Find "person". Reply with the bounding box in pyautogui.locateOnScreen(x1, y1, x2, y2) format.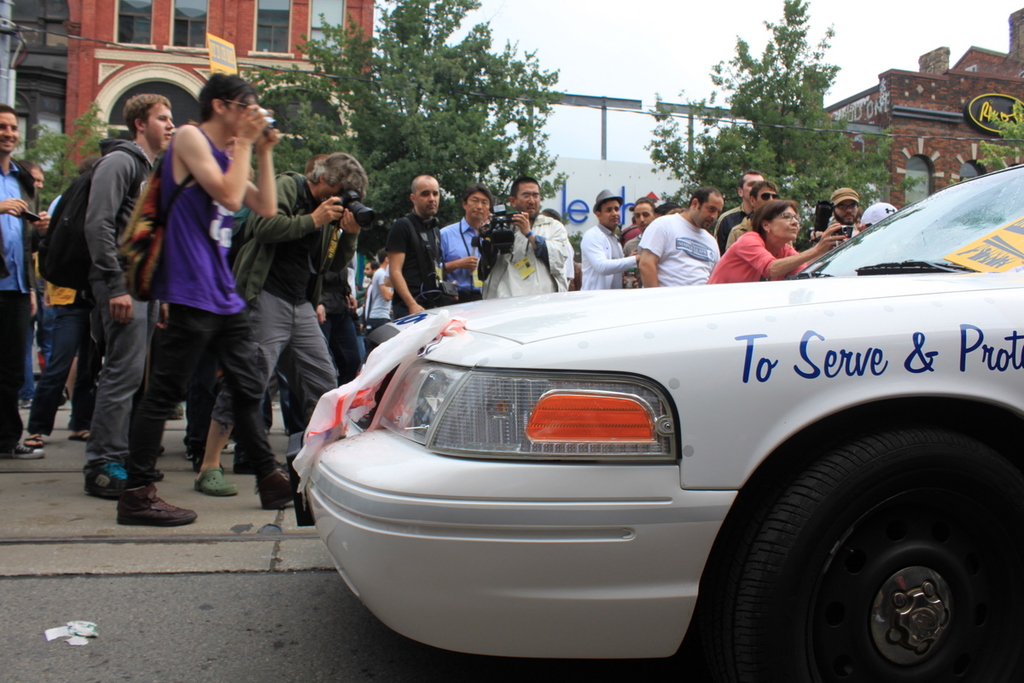
pyautogui.locateOnScreen(32, 82, 160, 523).
